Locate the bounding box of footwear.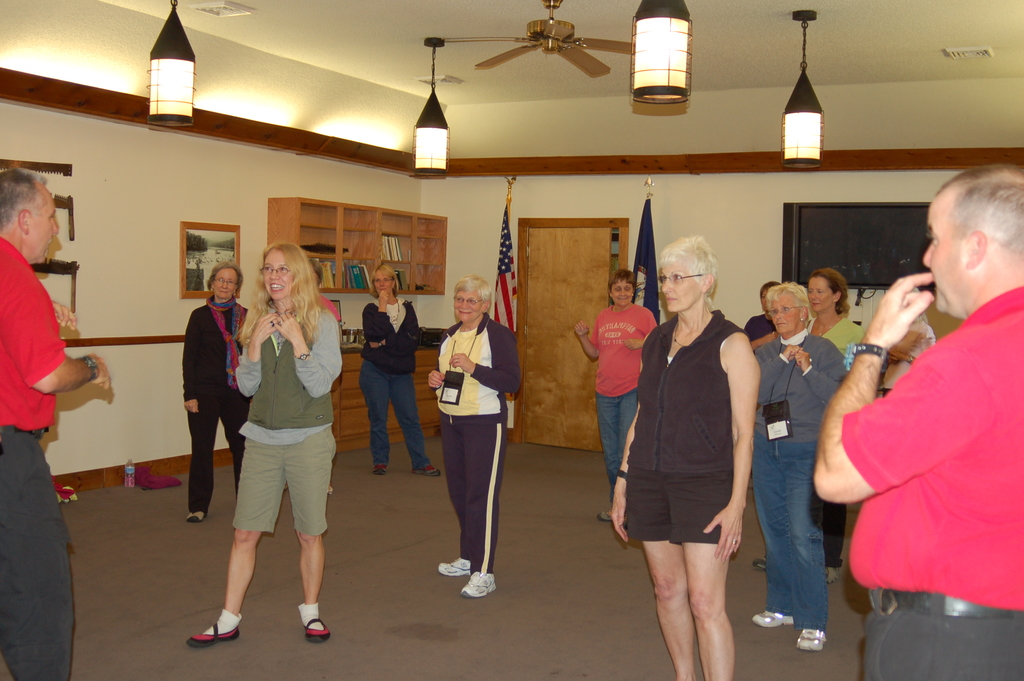
Bounding box: x1=593 y1=509 x2=613 y2=523.
